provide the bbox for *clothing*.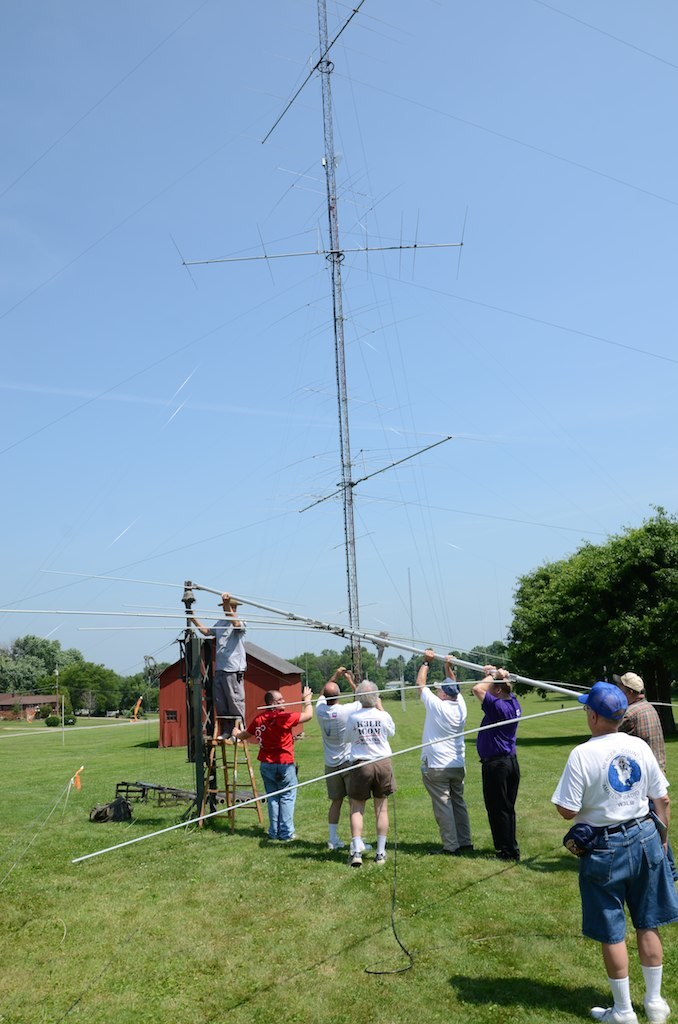
416 686 470 849.
